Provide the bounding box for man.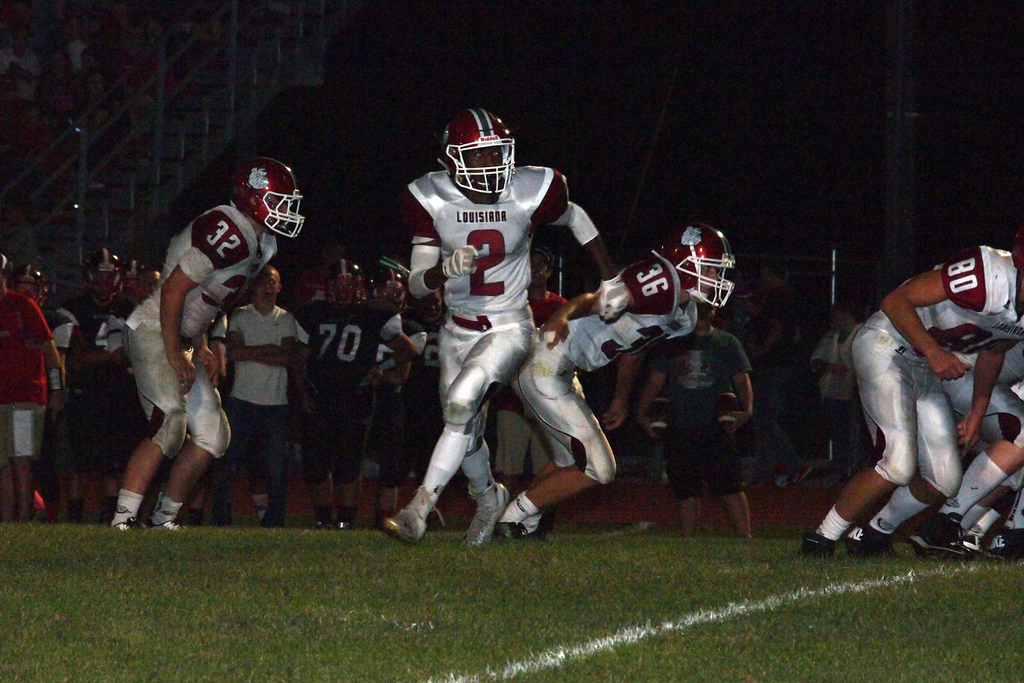
crop(502, 218, 740, 570).
